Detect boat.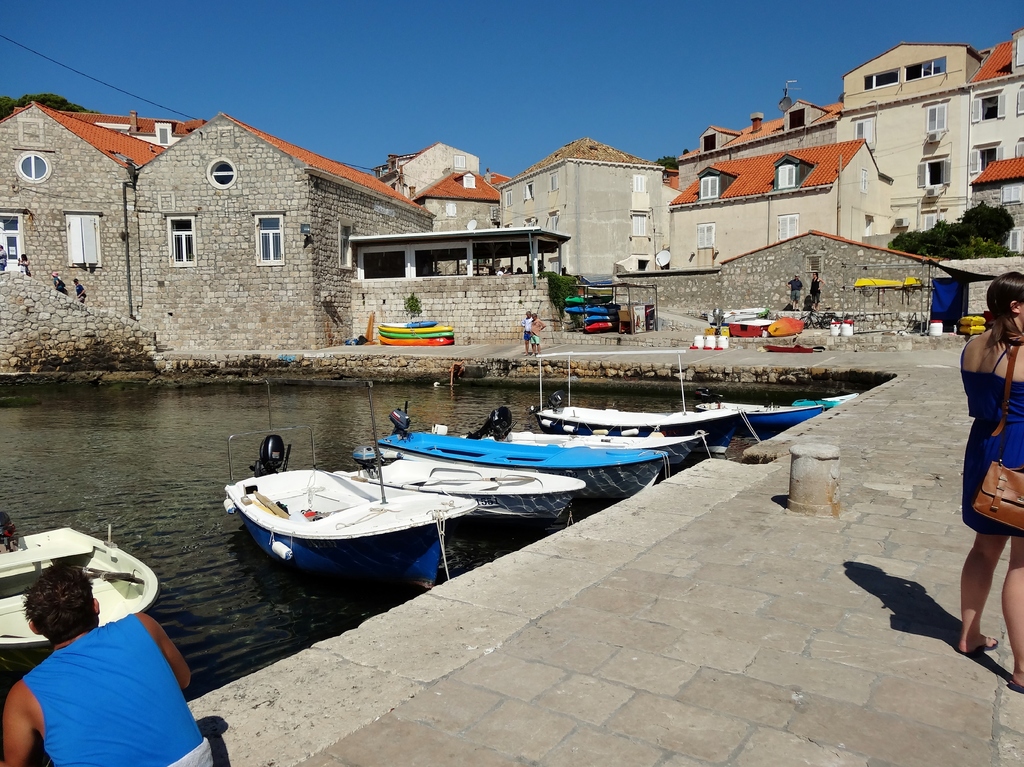
Detected at <box>374,408,670,500</box>.
